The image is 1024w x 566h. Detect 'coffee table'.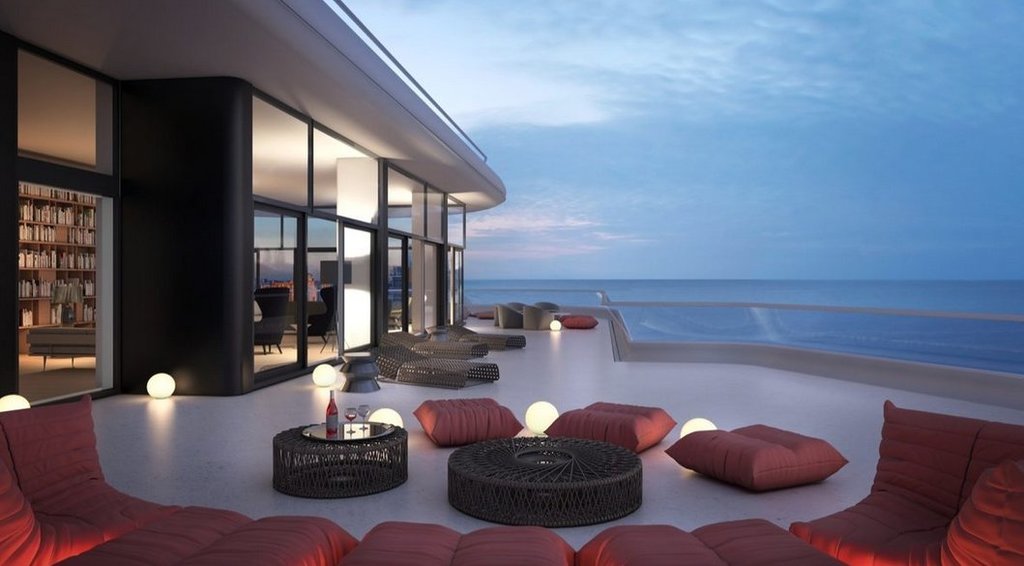
Detection: box(258, 407, 411, 506).
